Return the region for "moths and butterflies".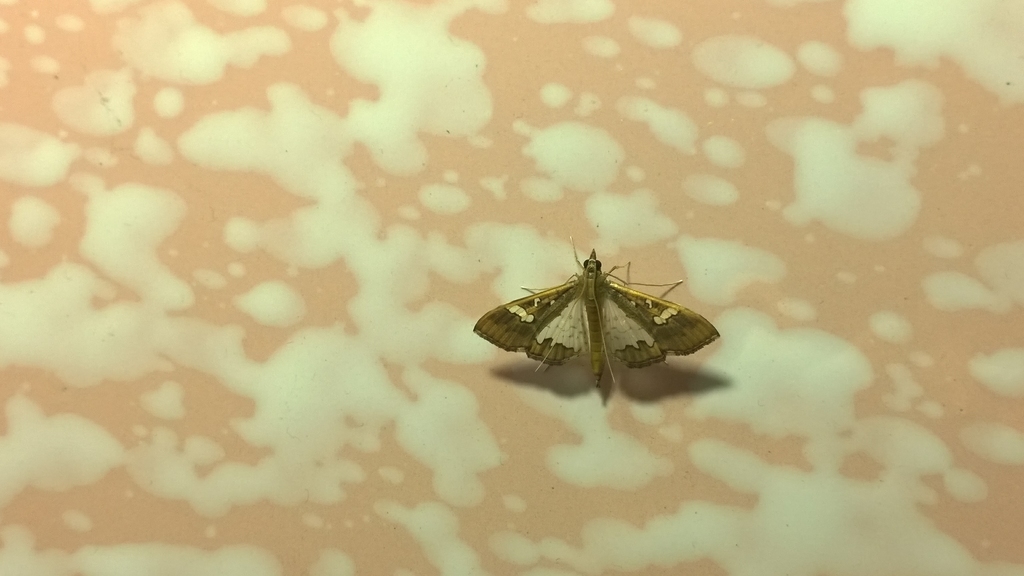
[left=475, top=243, right=721, bottom=397].
